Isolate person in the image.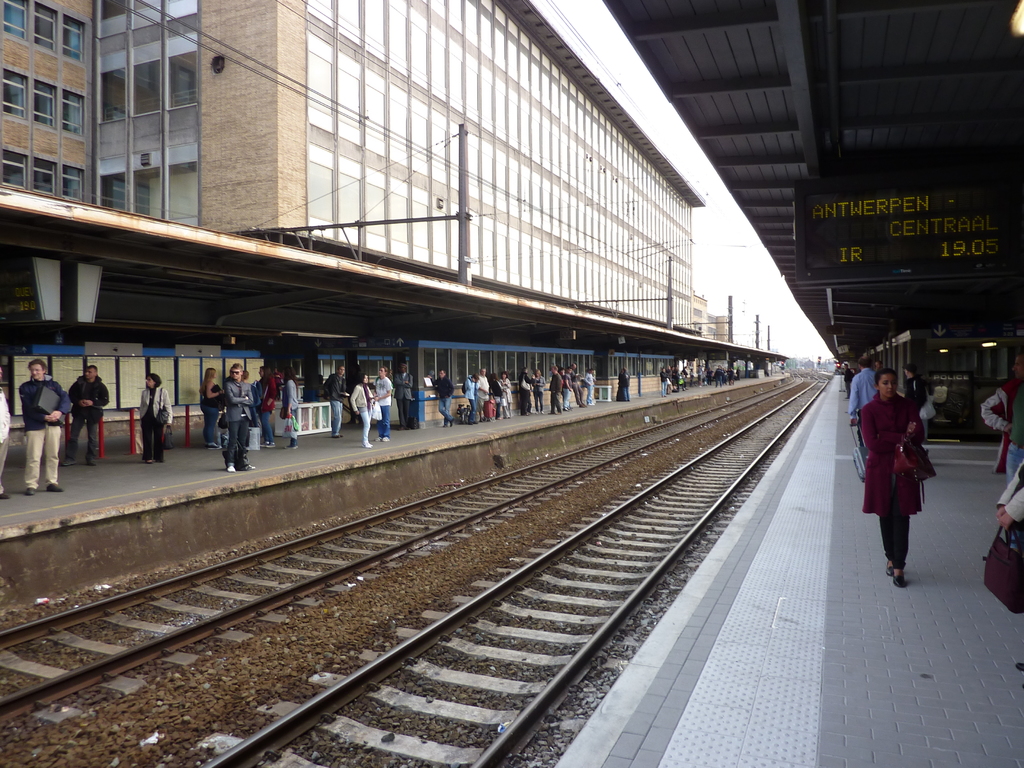
Isolated region: bbox=[657, 367, 667, 393].
